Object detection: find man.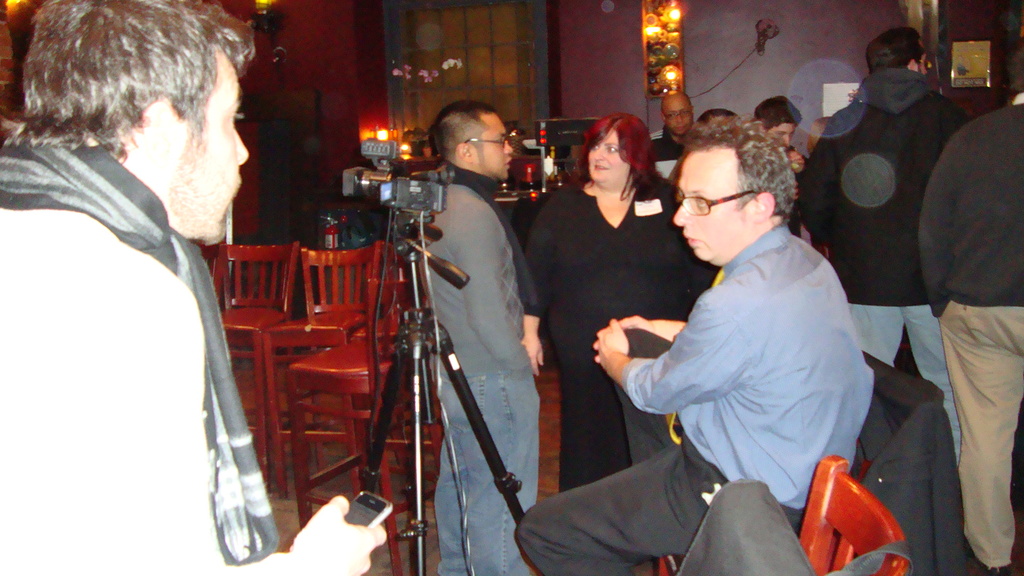
(left=0, top=0, right=386, bottom=575).
